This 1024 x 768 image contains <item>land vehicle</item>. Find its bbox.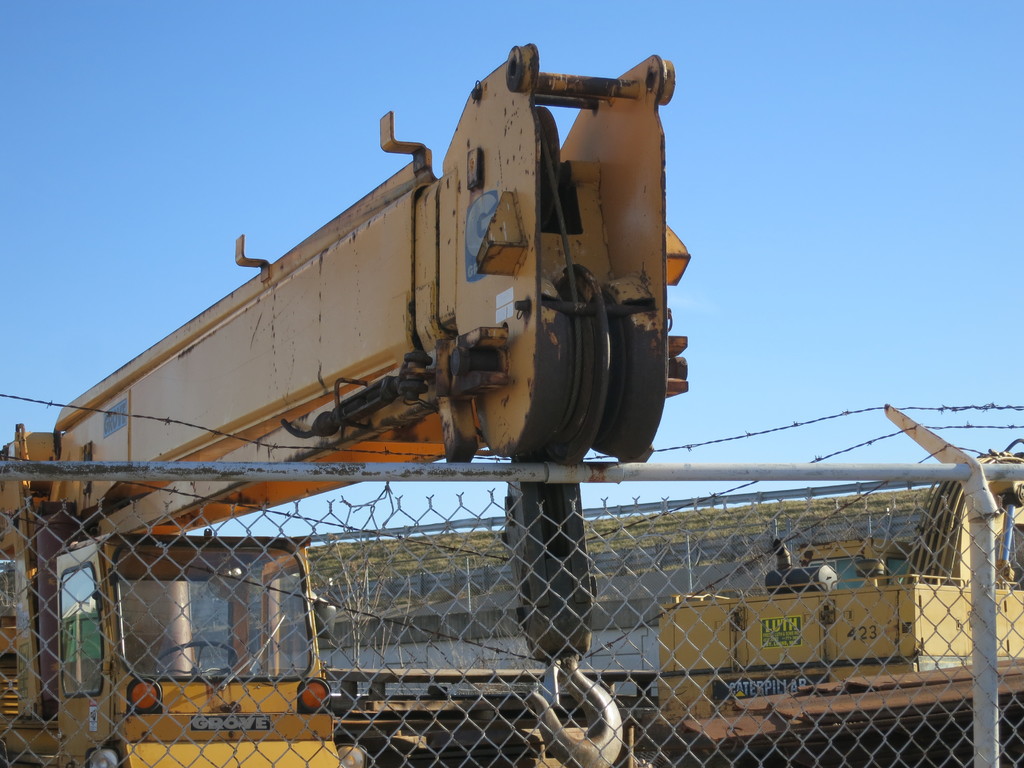
0:56:692:767.
